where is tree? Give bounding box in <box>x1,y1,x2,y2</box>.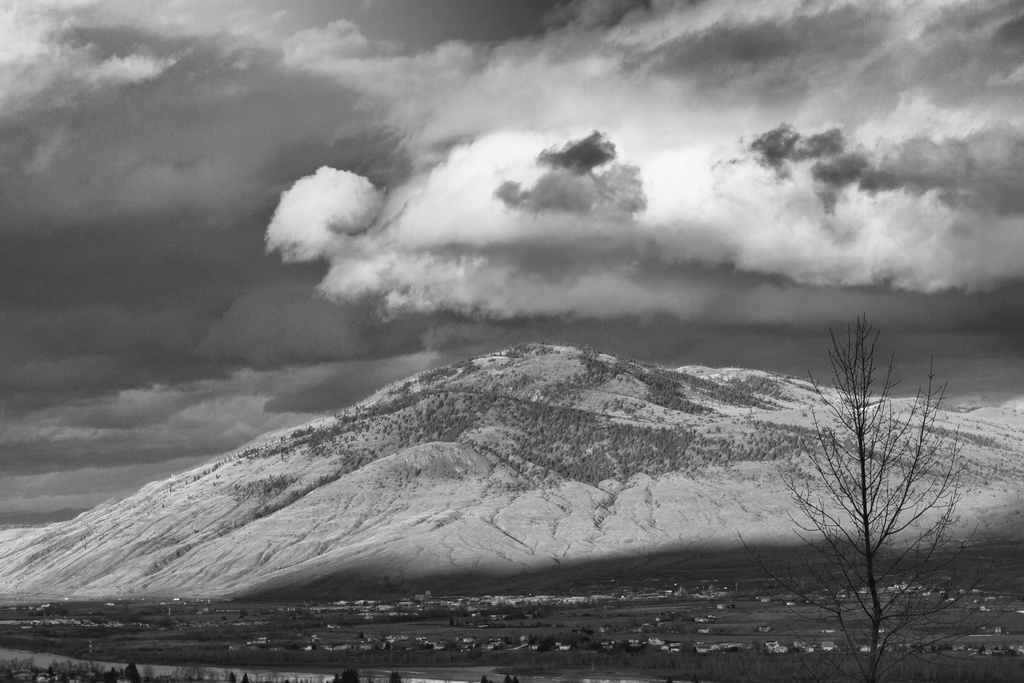
<box>771,304,993,678</box>.
